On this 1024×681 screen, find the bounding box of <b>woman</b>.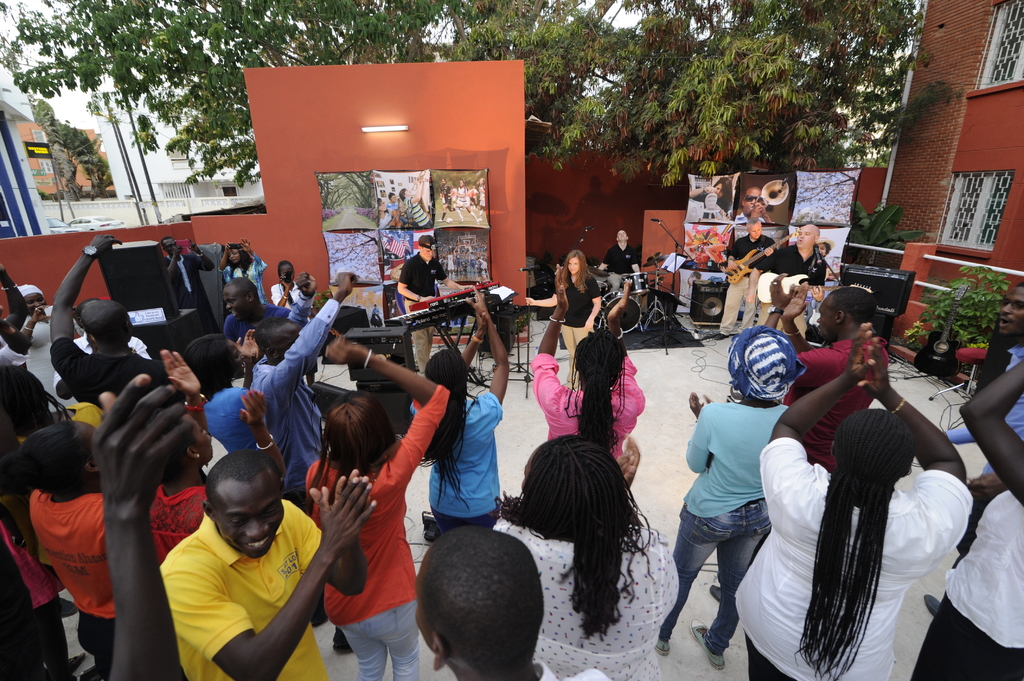
Bounding box: <bbox>220, 239, 271, 300</bbox>.
